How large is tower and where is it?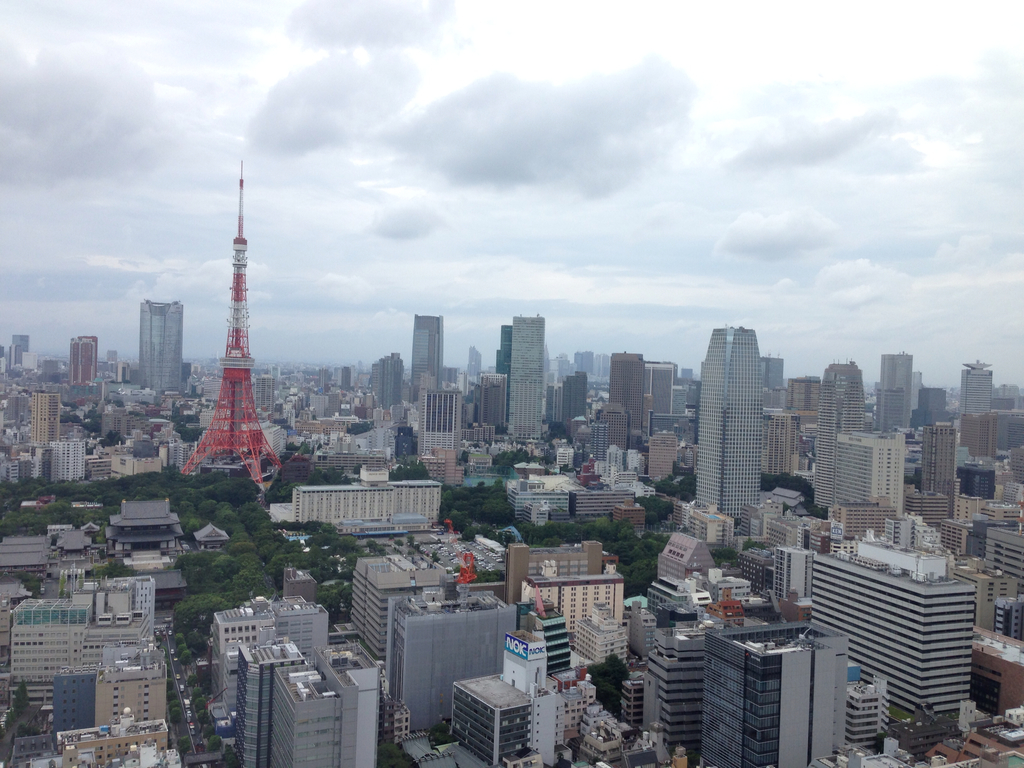
Bounding box: crop(19, 575, 190, 767).
